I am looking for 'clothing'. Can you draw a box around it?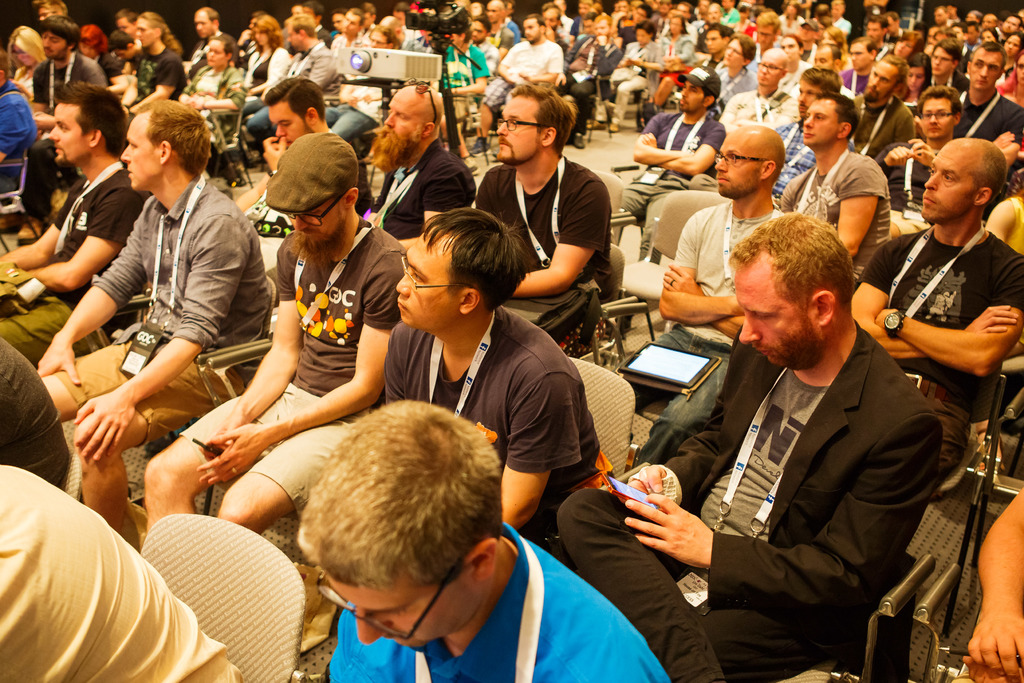
Sure, the bounding box is box(852, 91, 914, 147).
